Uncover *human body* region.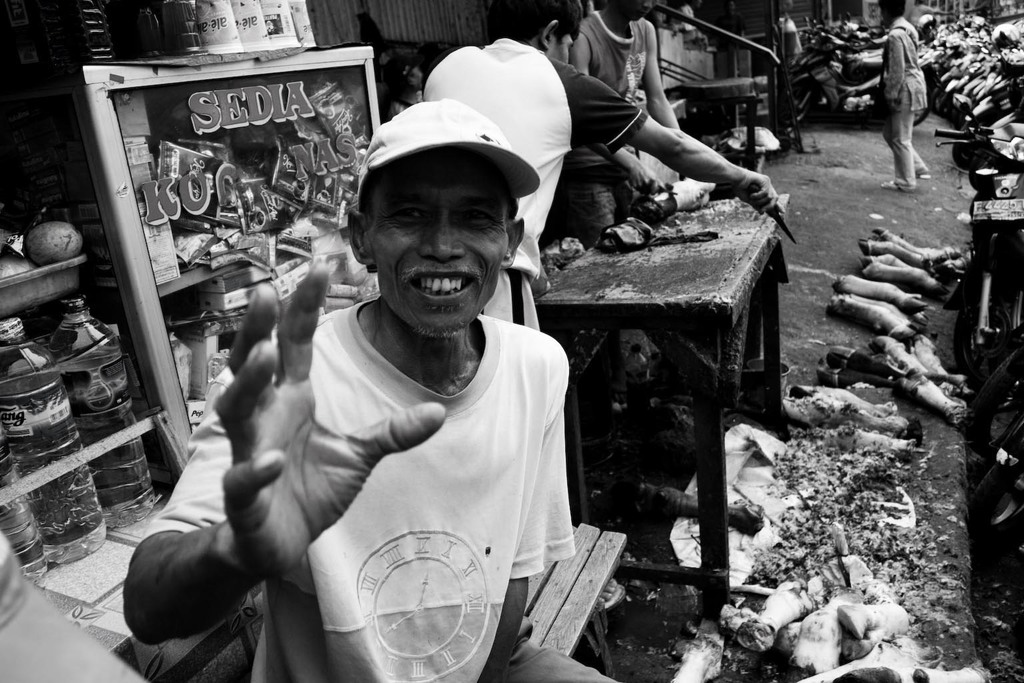
Uncovered: pyautogui.locateOnScreen(874, 16, 929, 188).
